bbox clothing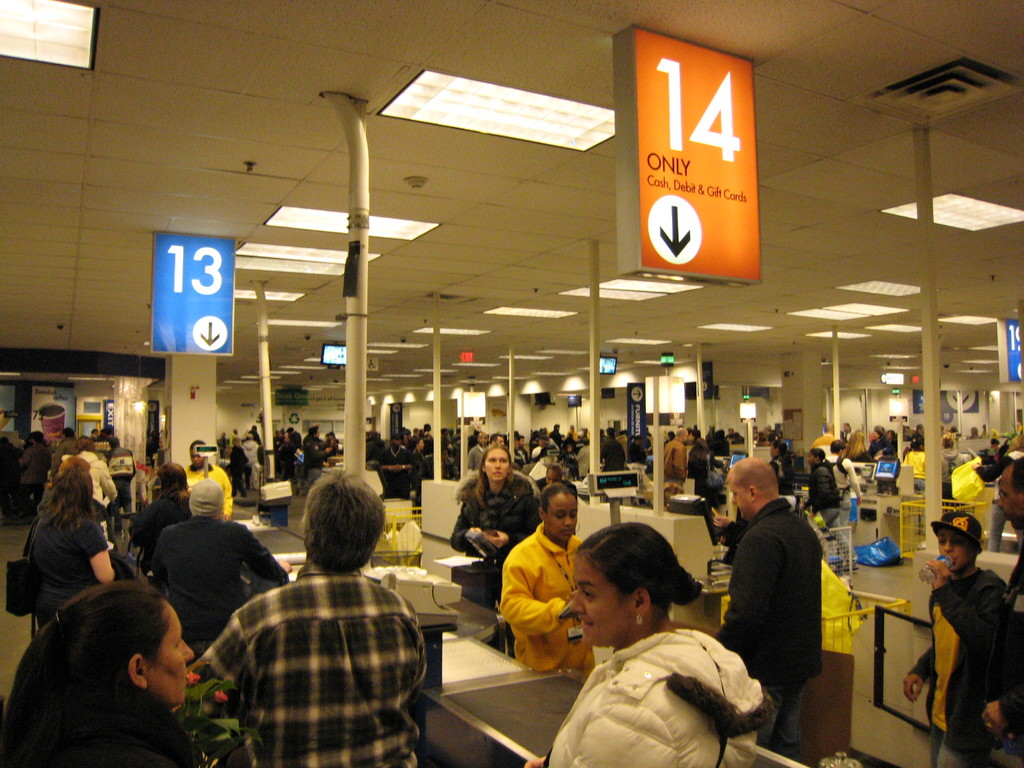
(left=452, top=467, right=541, bottom=614)
